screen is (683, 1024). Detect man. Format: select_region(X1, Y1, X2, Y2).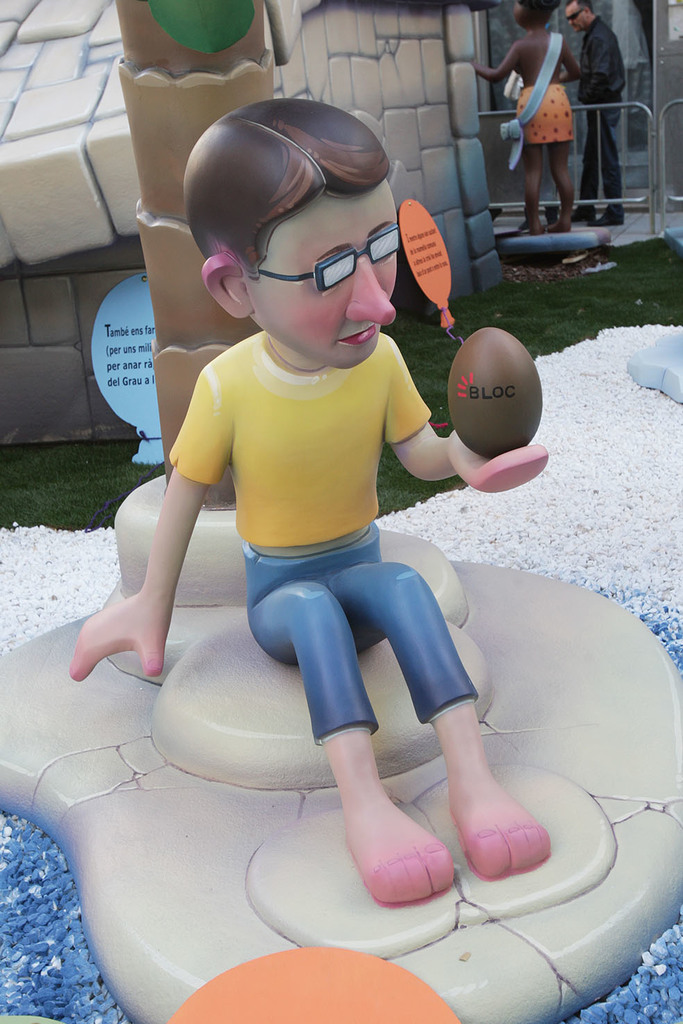
select_region(72, 96, 551, 910).
